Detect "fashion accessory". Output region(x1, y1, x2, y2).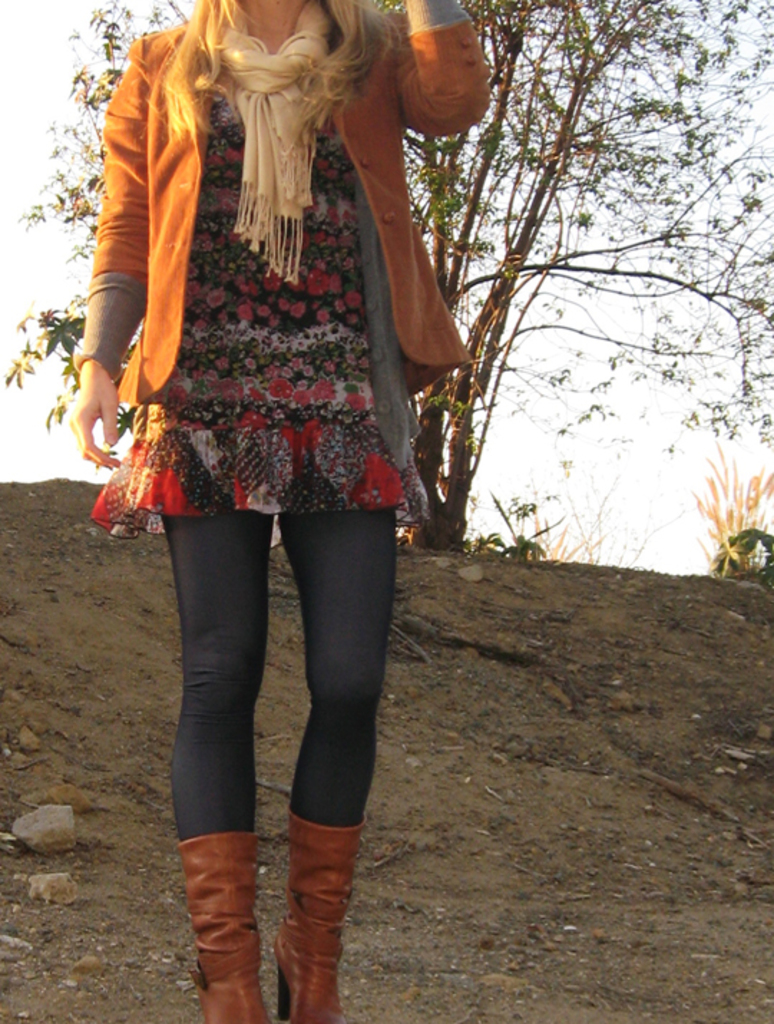
region(173, 826, 272, 1023).
